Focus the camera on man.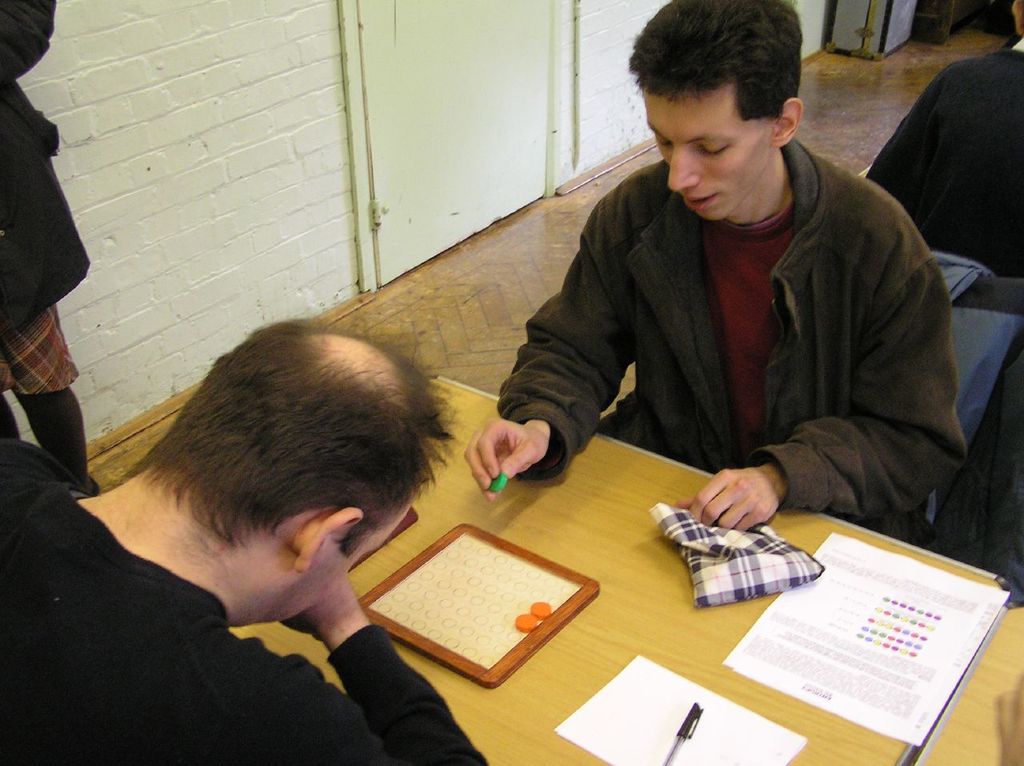
Focus region: l=0, t=308, r=493, b=765.
